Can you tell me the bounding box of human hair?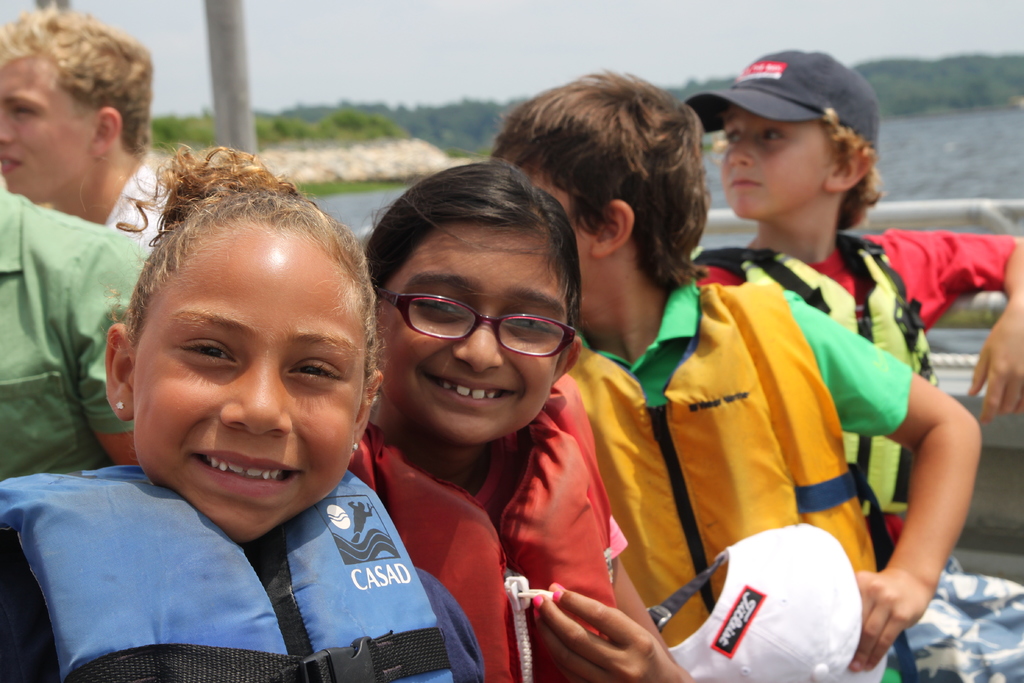
[354, 152, 588, 374].
